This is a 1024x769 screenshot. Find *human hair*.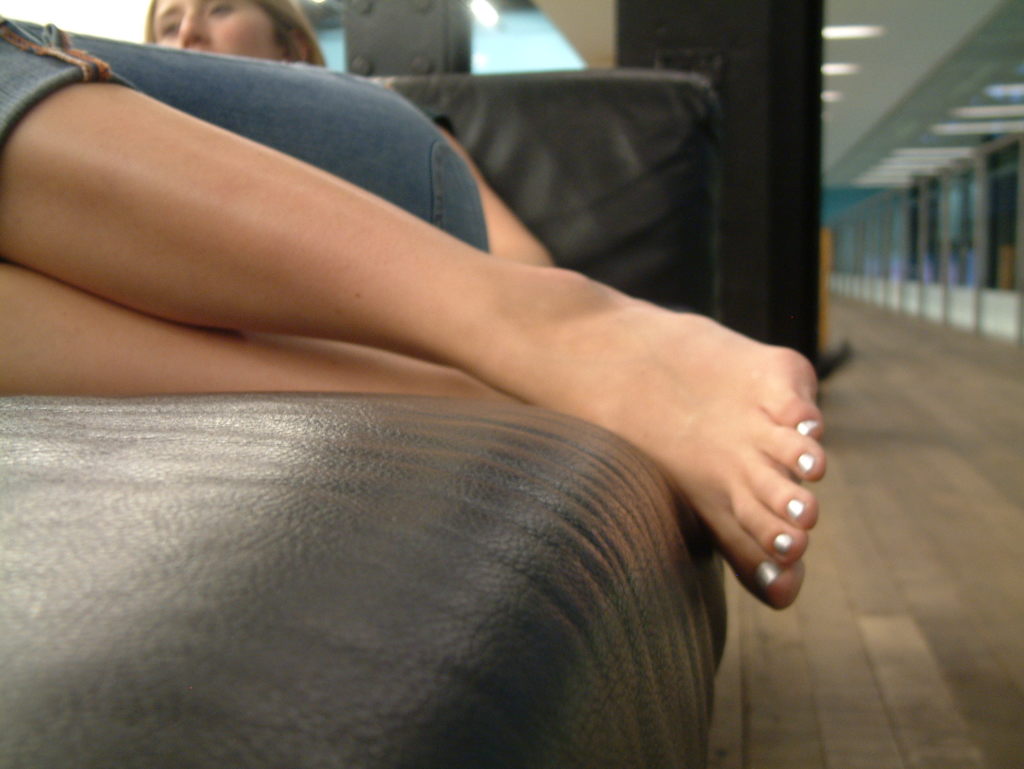
Bounding box: l=259, t=0, r=329, b=75.
